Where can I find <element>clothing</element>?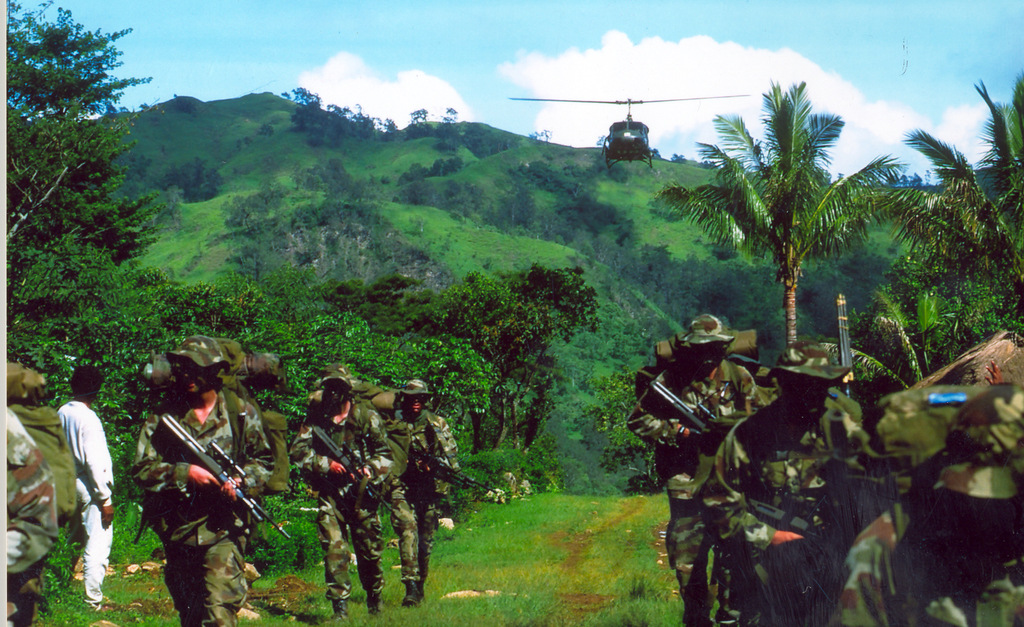
You can find it at x1=710, y1=401, x2=863, y2=626.
